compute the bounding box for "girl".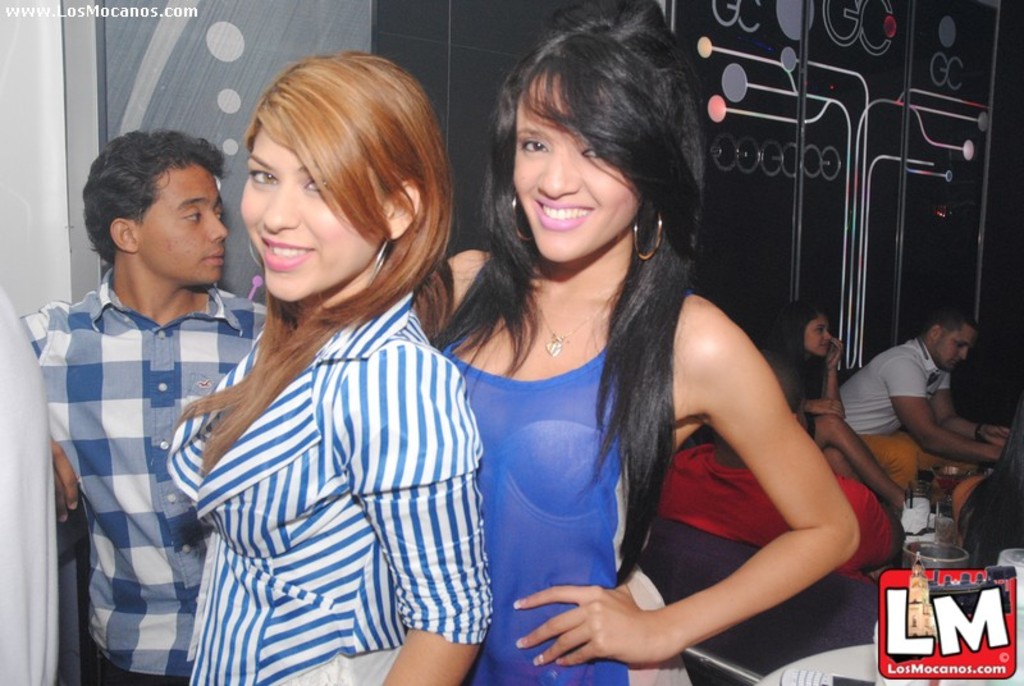
722, 288, 915, 516.
